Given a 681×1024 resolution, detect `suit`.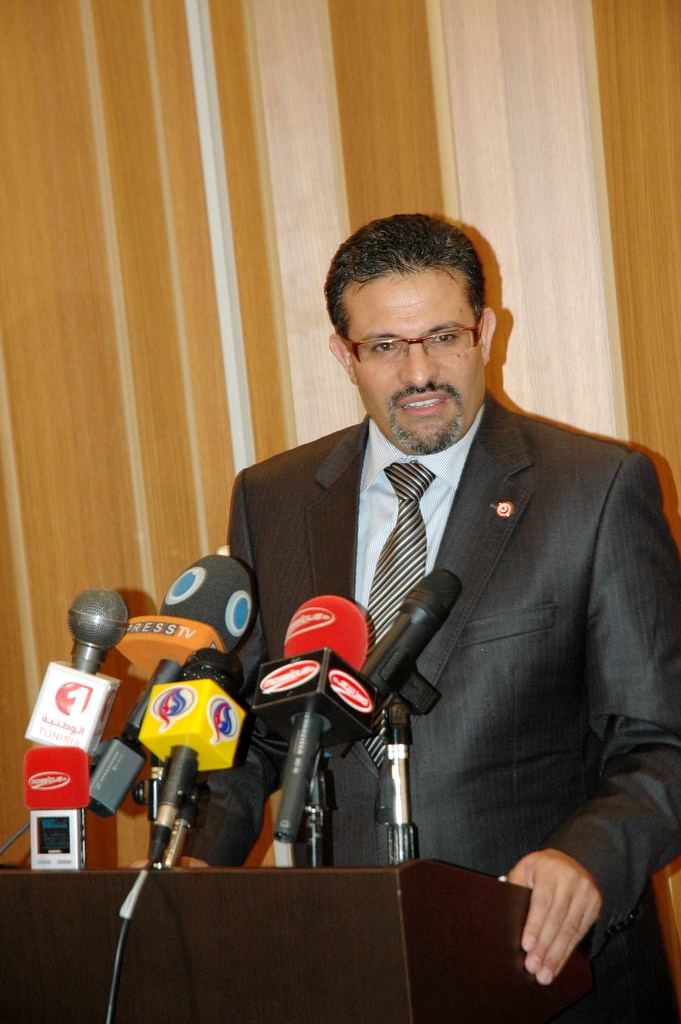
bbox=(181, 392, 680, 949).
